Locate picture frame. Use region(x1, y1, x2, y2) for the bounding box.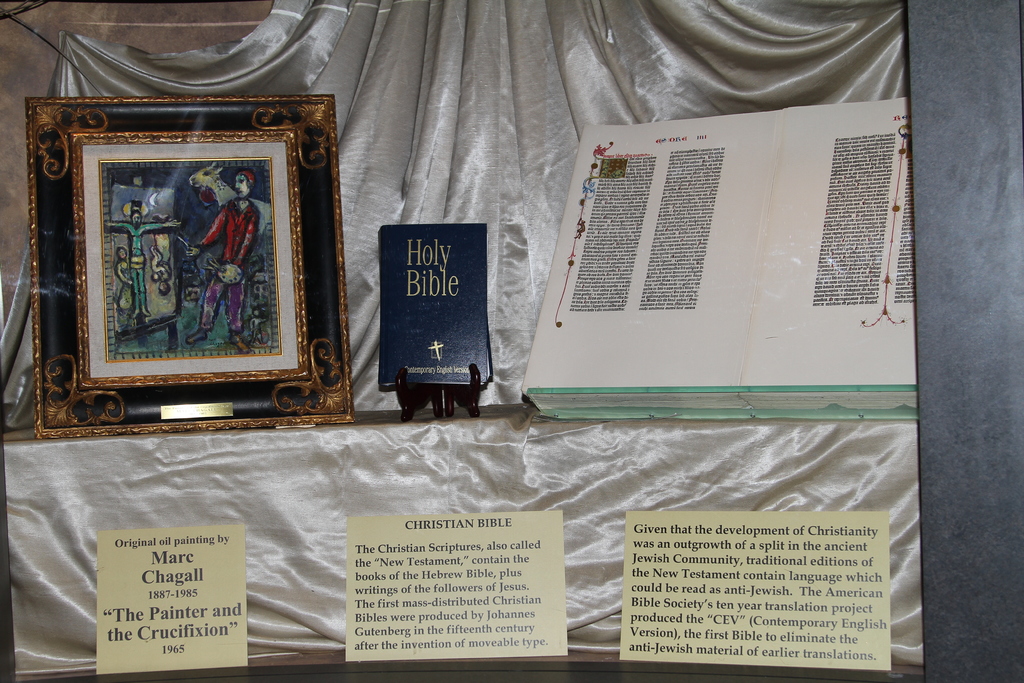
region(25, 94, 351, 438).
